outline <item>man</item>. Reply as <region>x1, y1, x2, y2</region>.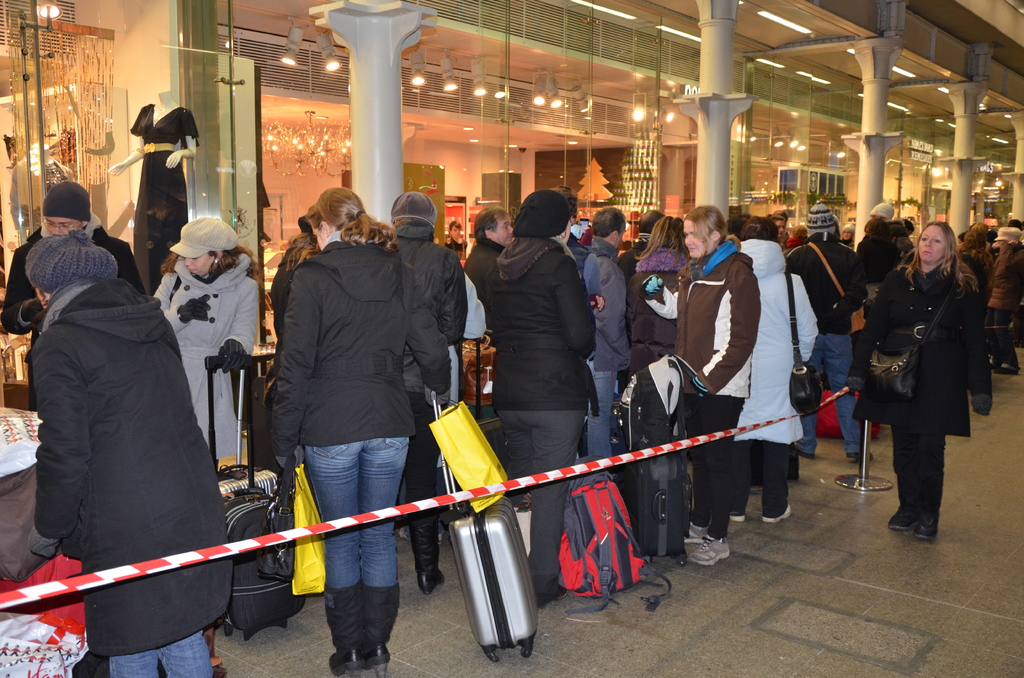
<region>0, 184, 145, 398</region>.
